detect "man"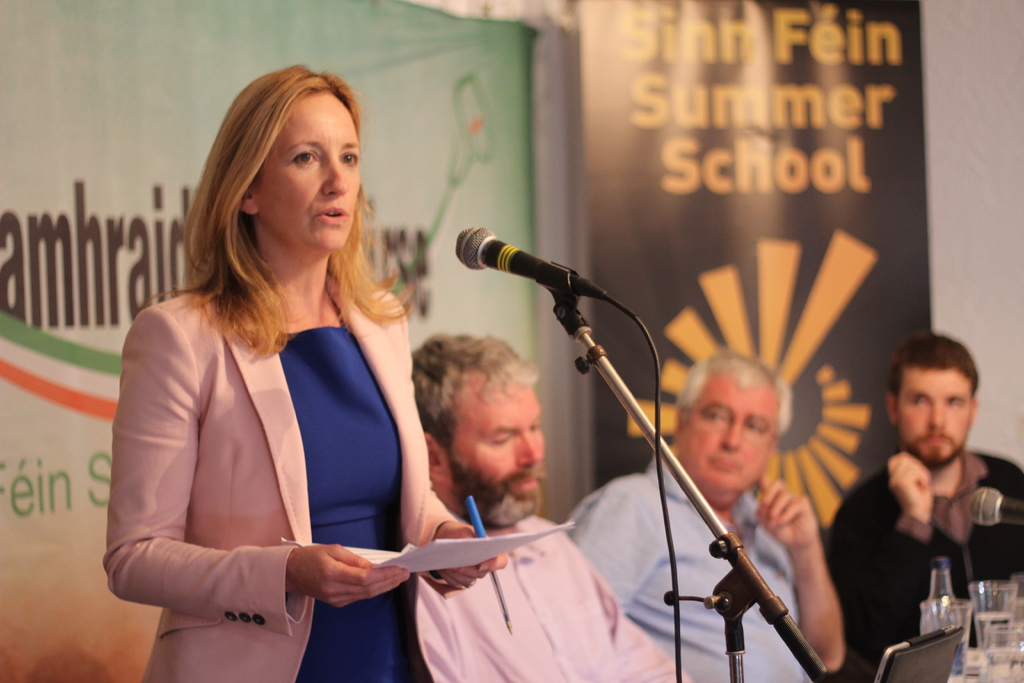
(x1=846, y1=296, x2=1016, y2=680)
